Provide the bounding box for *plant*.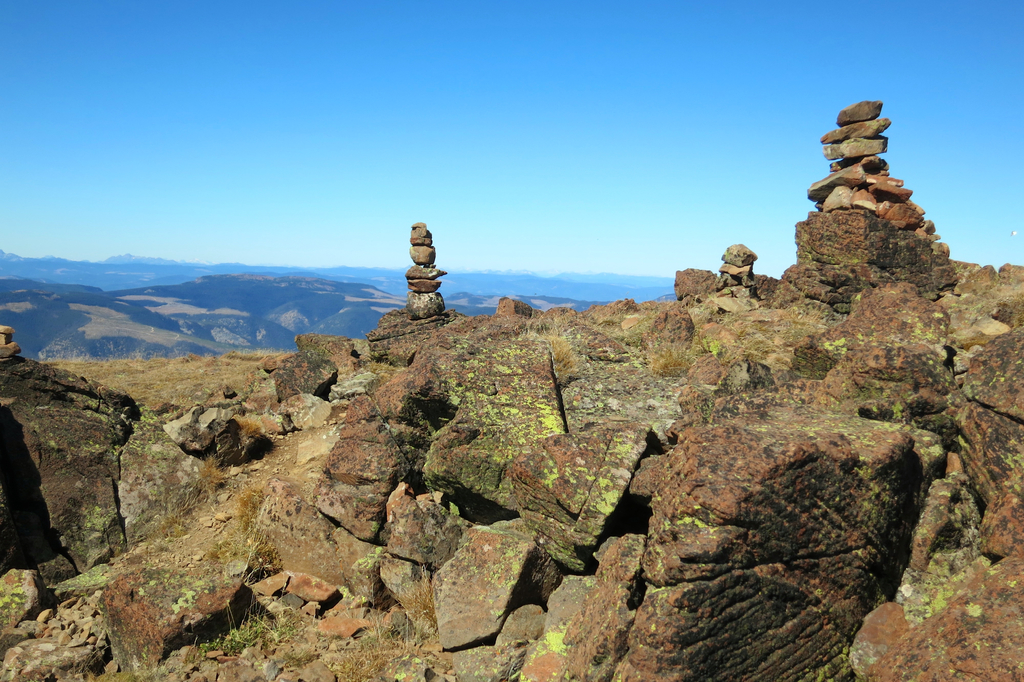
l=204, t=589, r=311, b=656.
